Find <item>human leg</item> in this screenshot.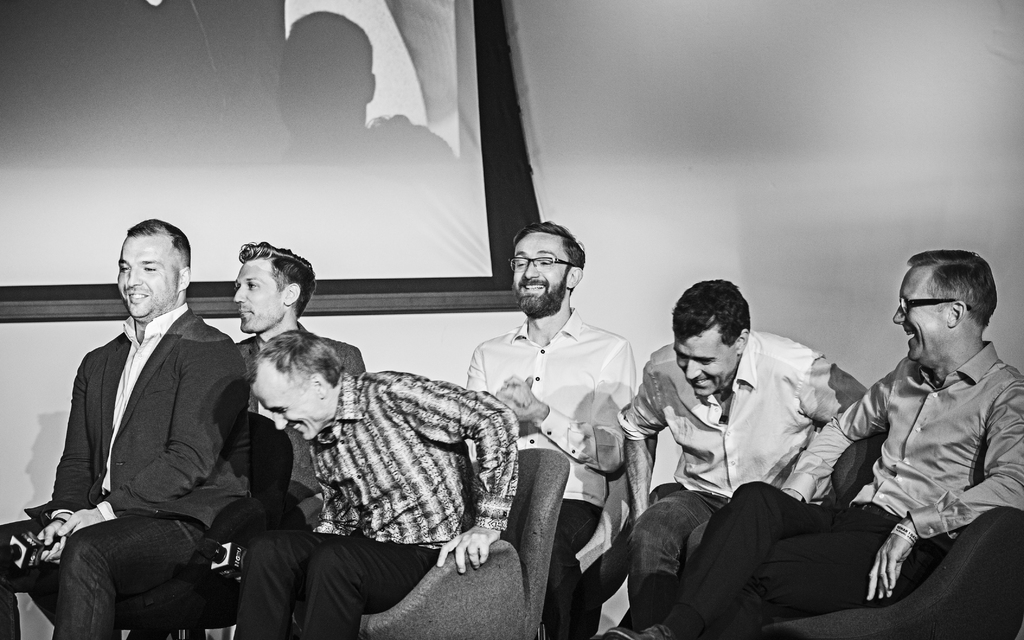
The bounding box for <item>human leg</item> is bbox=[48, 496, 209, 634].
